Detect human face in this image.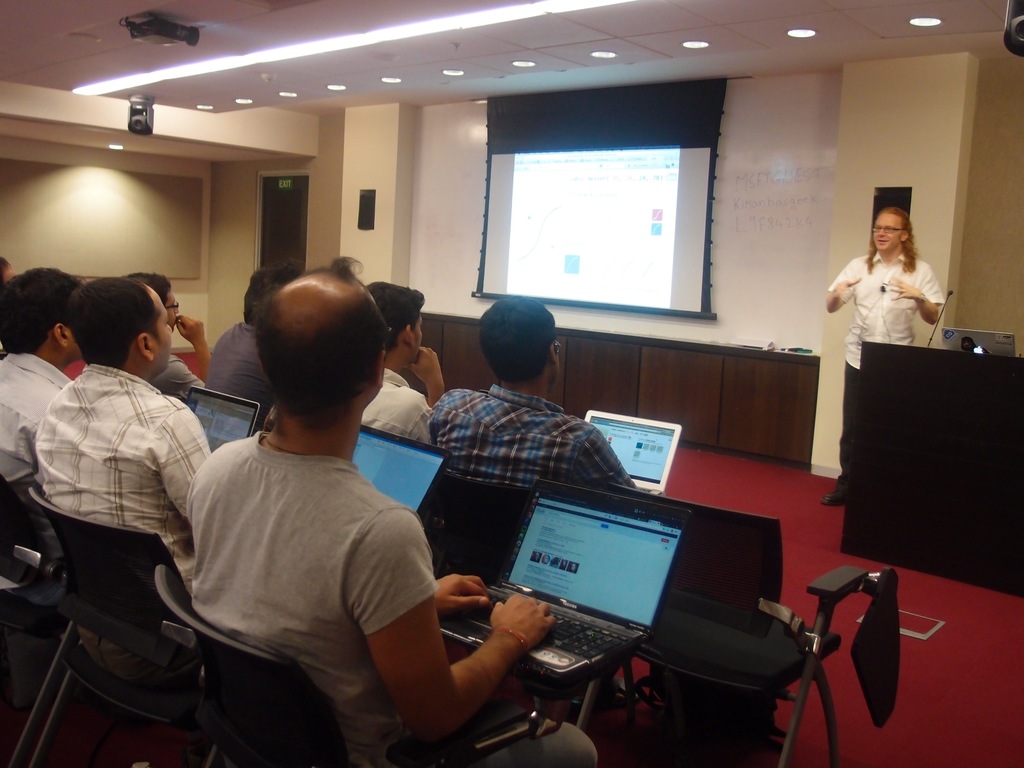
Detection: (151,295,172,369).
